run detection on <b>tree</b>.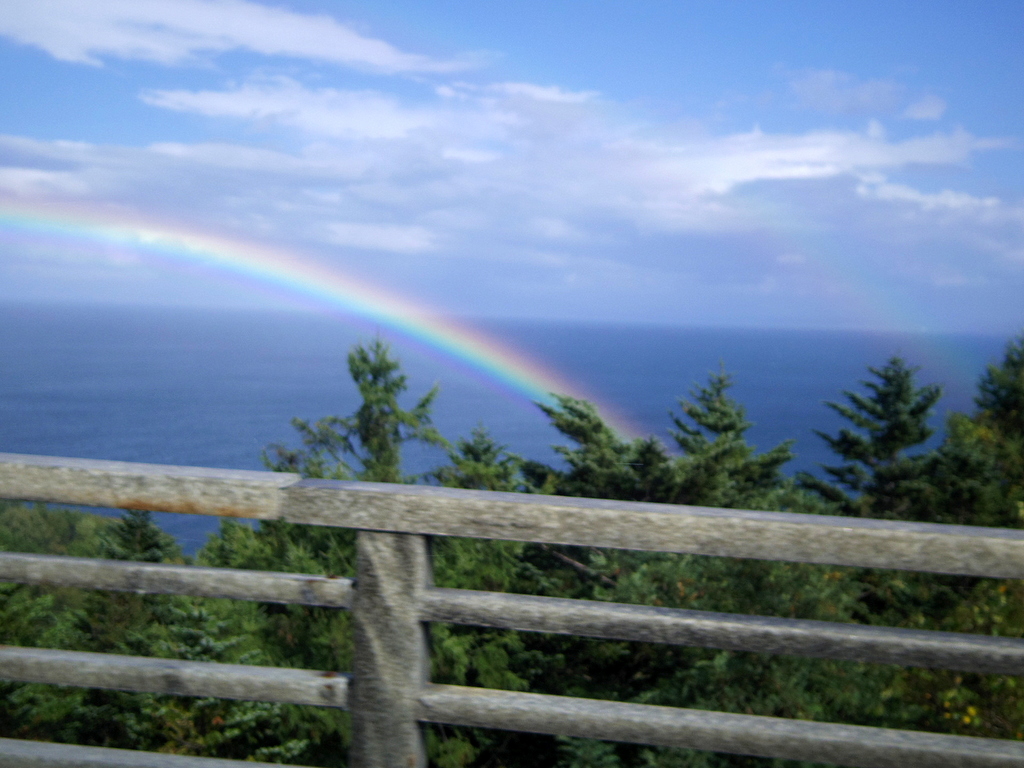
Result: select_region(306, 321, 431, 485).
